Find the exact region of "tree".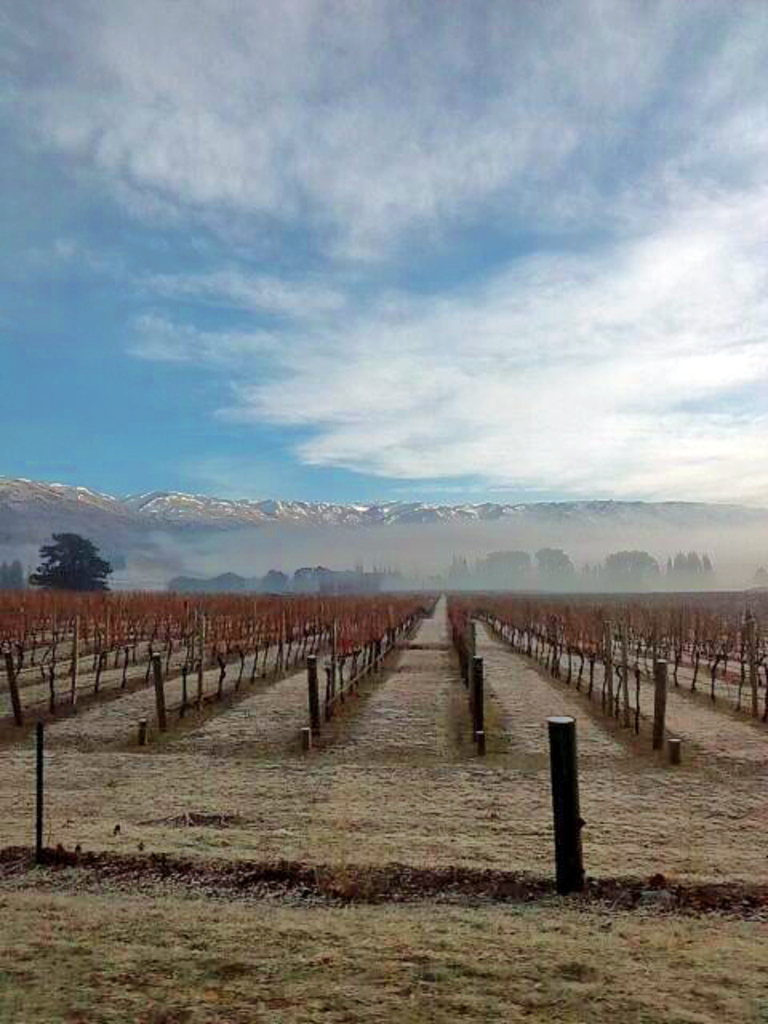
Exact region: (27,525,110,590).
